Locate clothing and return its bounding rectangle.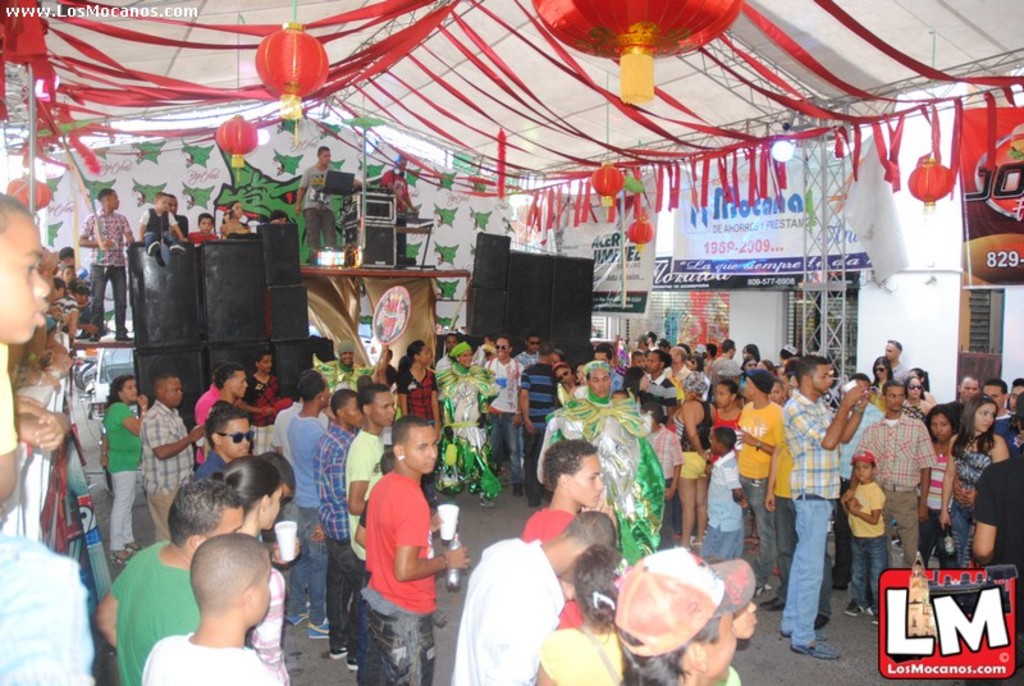
box(846, 477, 890, 603).
